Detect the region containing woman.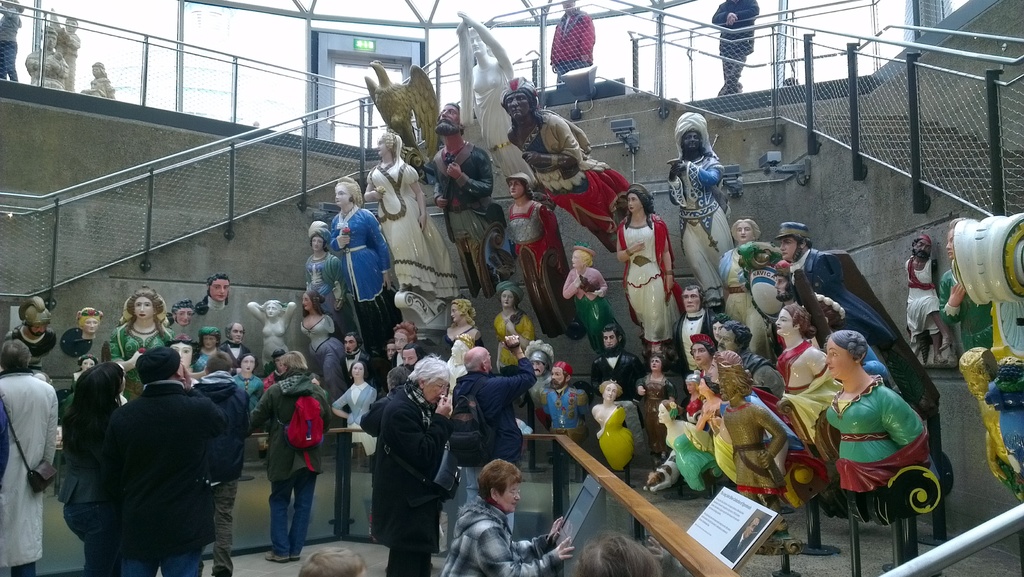
x1=54 y1=361 x2=135 y2=576.
